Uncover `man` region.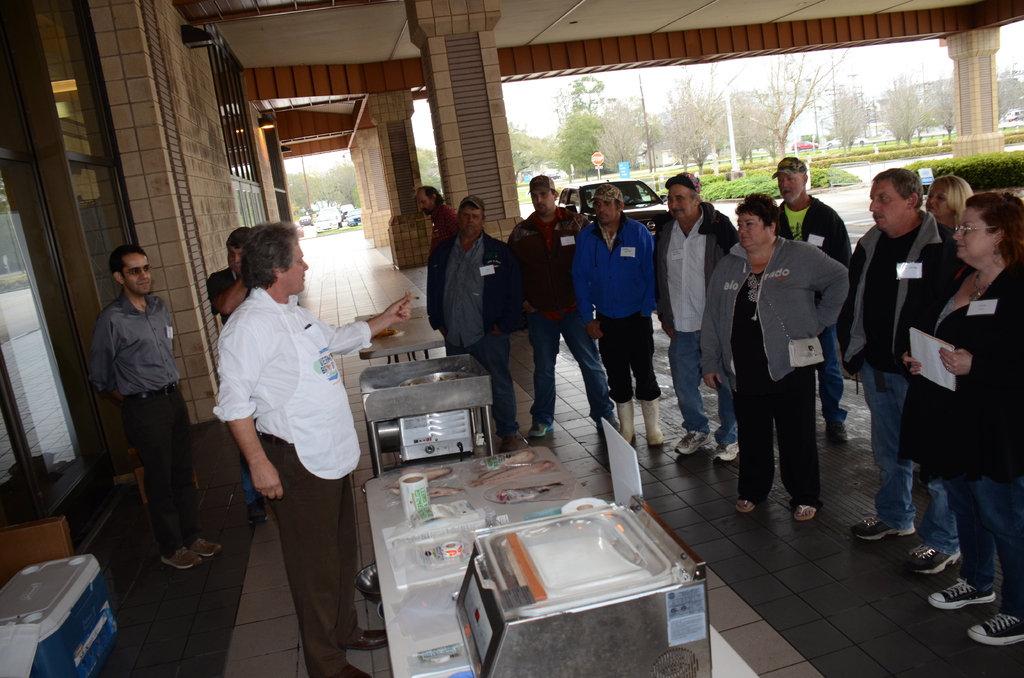
Uncovered: (659, 172, 737, 464).
